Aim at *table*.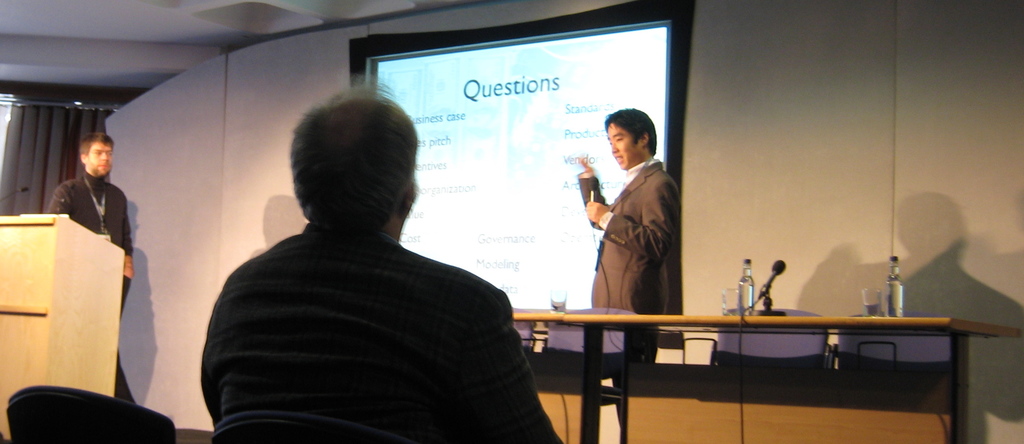
Aimed at left=502, top=293, right=987, bottom=421.
